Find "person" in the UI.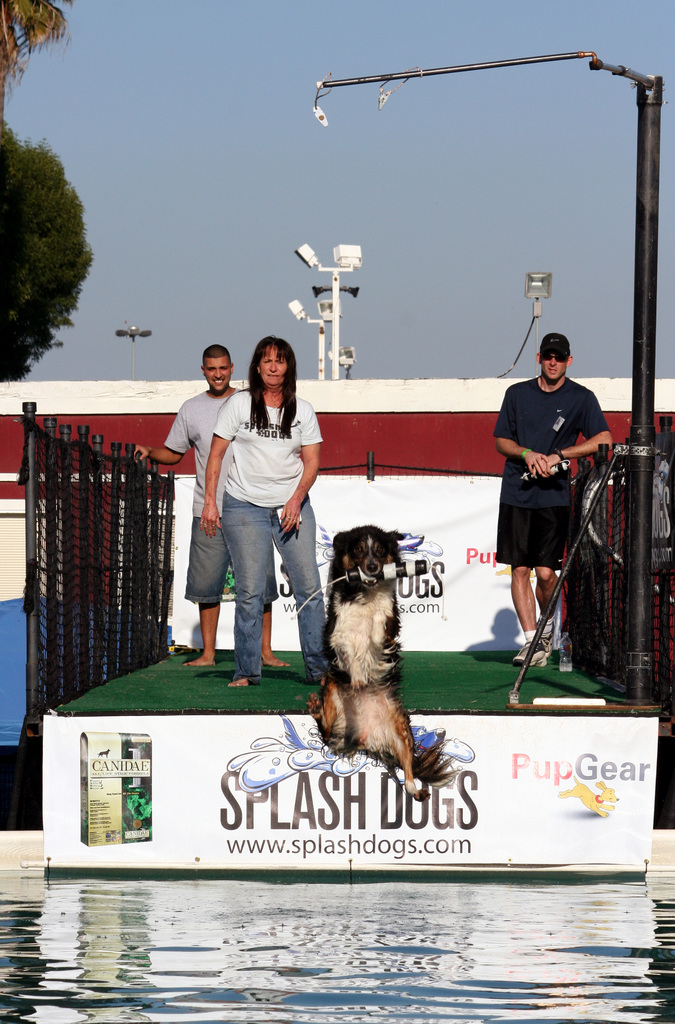
UI element at detection(199, 337, 326, 696).
